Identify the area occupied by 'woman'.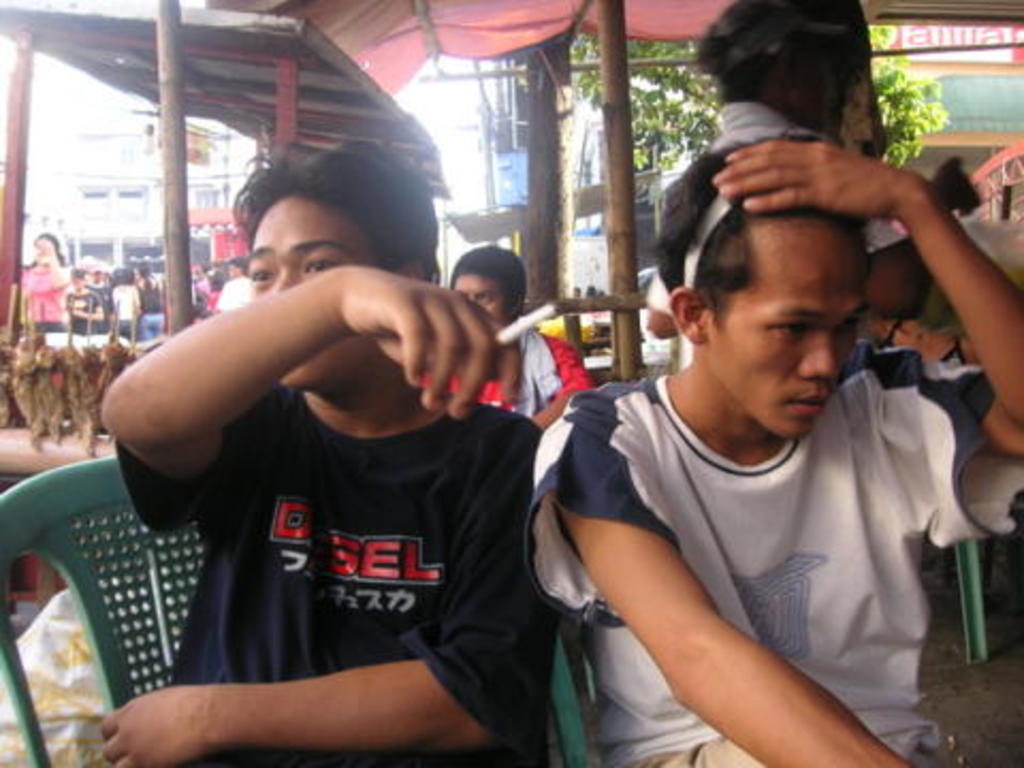
Area: 649/0/870/363.
